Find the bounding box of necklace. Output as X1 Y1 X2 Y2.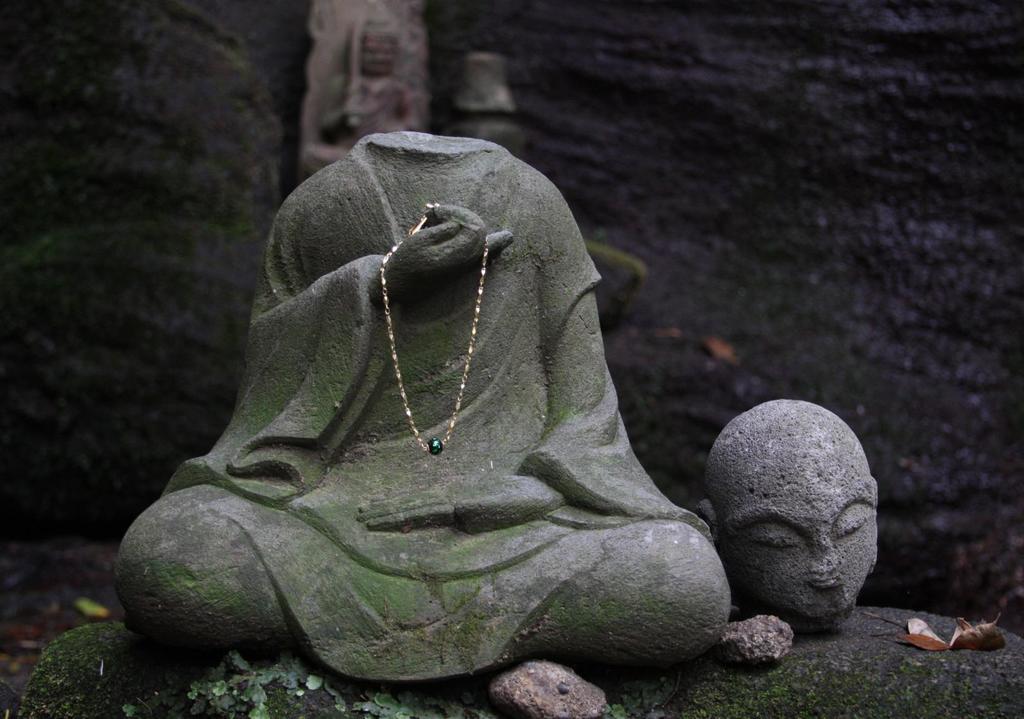
376 203 488 455.
